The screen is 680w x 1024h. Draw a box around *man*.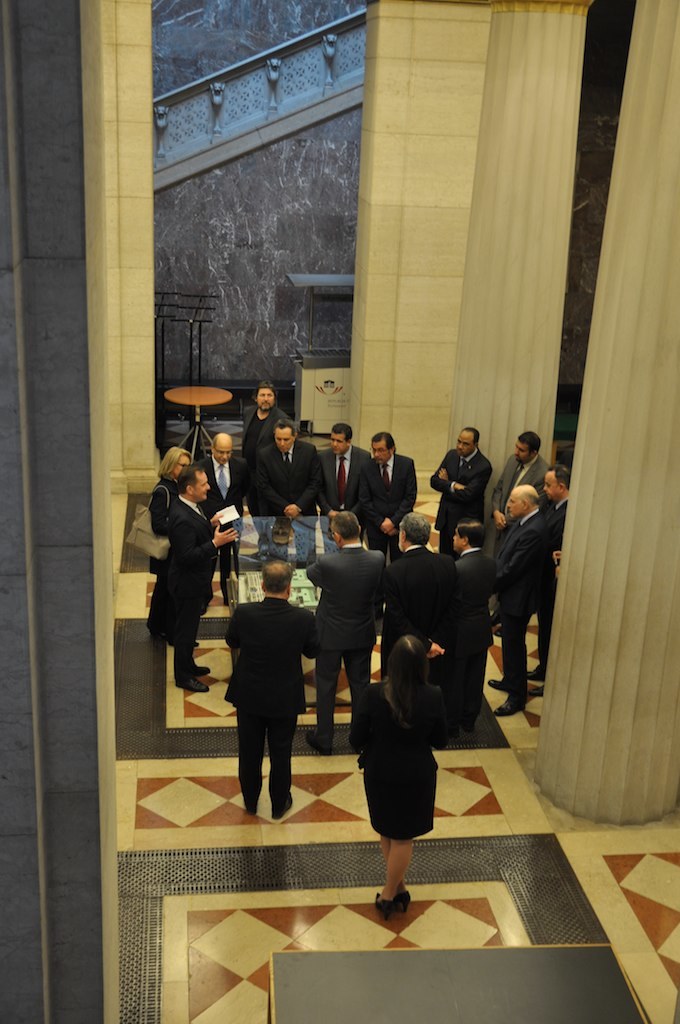
bbox=[489, 430, 551, 546].
